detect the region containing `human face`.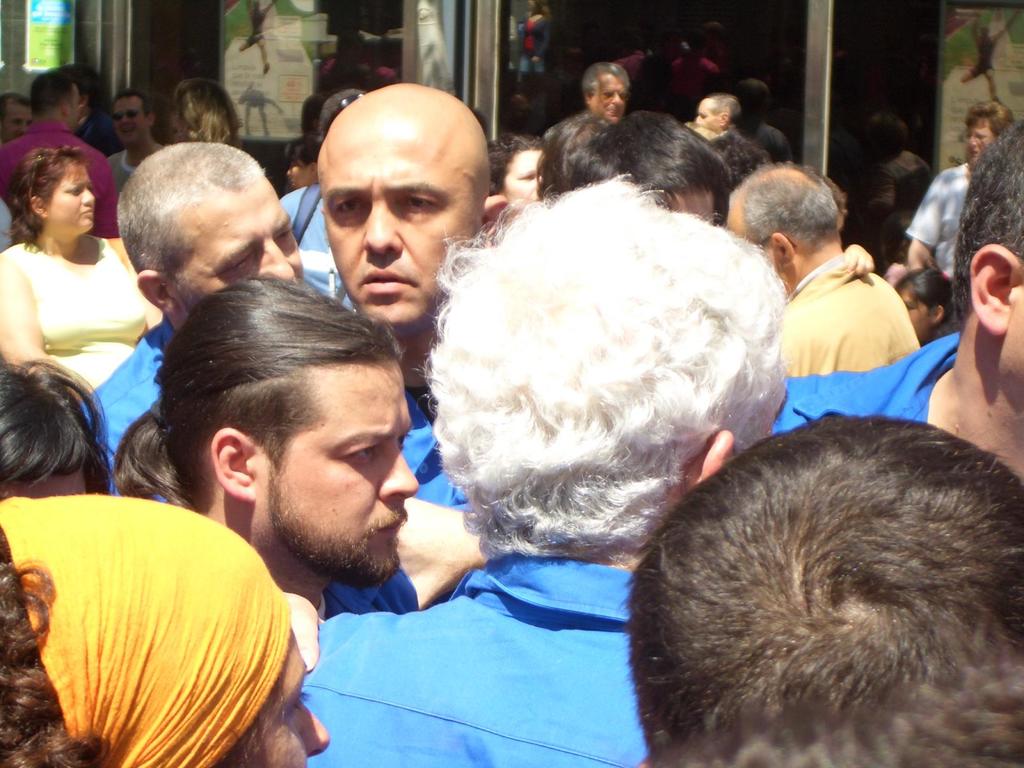
x1=116, y1=102, x2=147, y2=143.
